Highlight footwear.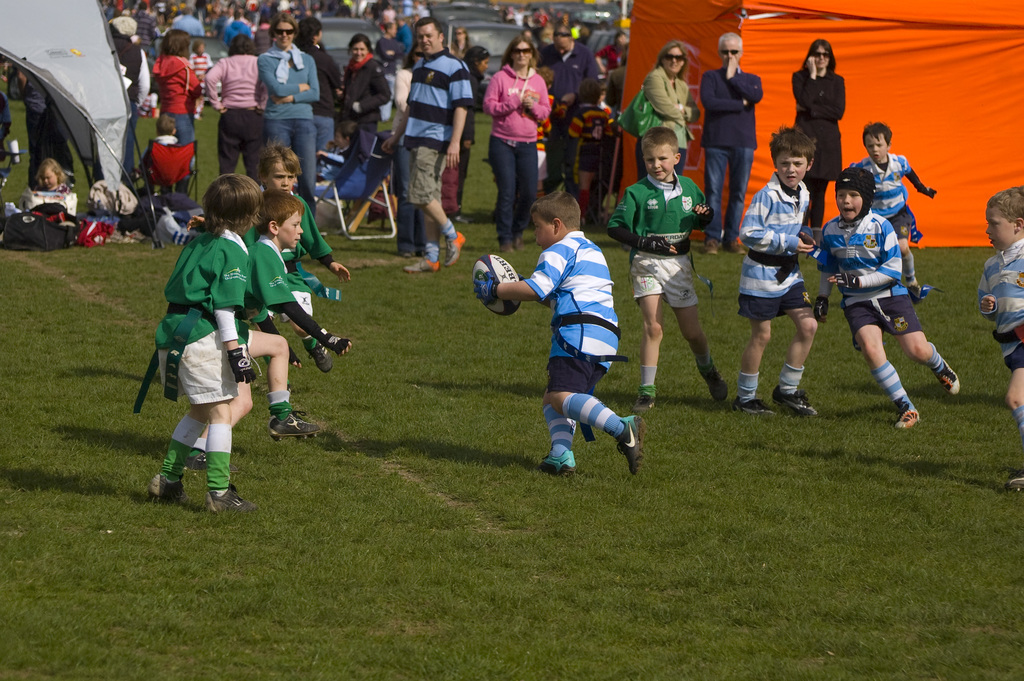
Highlighted region: detection(899, 404, 925, 431).
